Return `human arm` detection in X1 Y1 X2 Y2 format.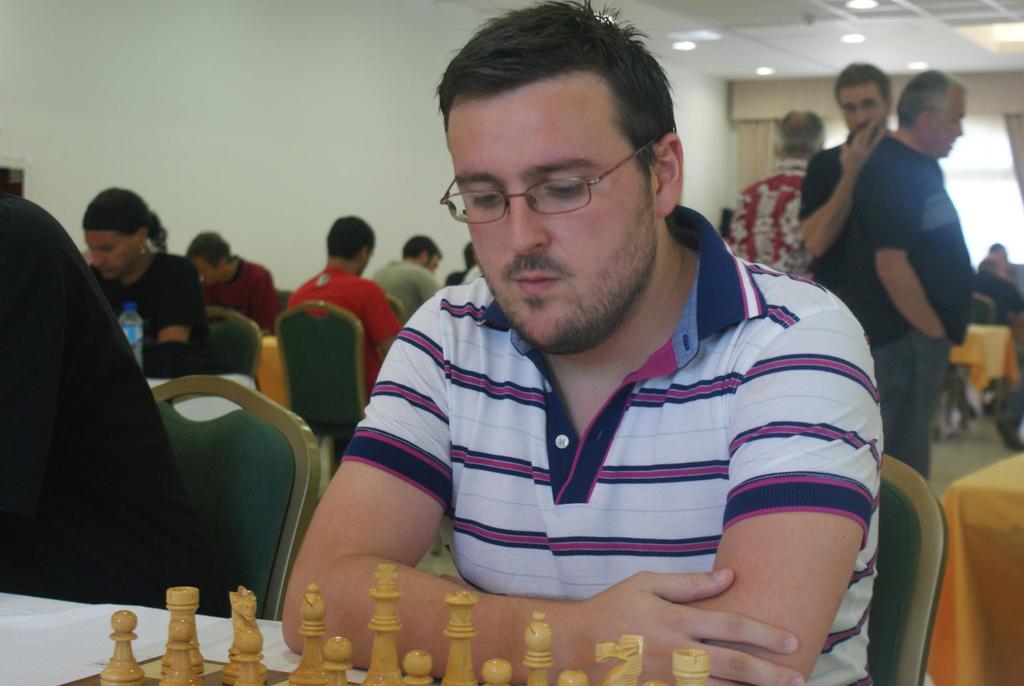
252 265 276 336.
